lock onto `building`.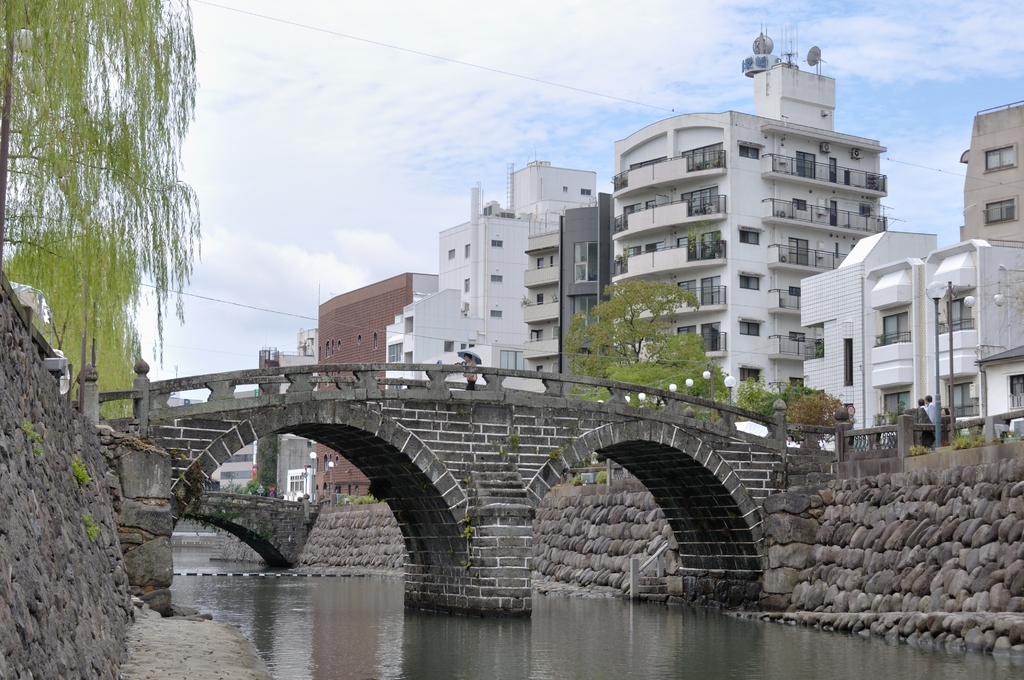
Locked: 869, 236, 1023, 445.
